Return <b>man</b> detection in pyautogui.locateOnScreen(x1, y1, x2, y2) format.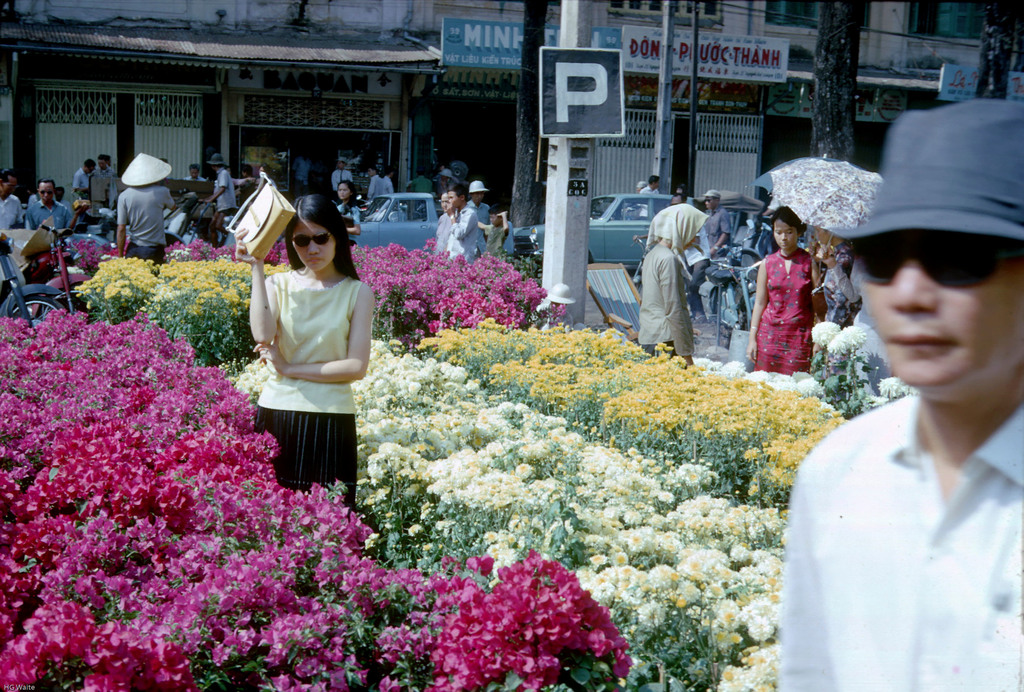
pyautogui.locateOnScreen(188, 167, 209, 184).
